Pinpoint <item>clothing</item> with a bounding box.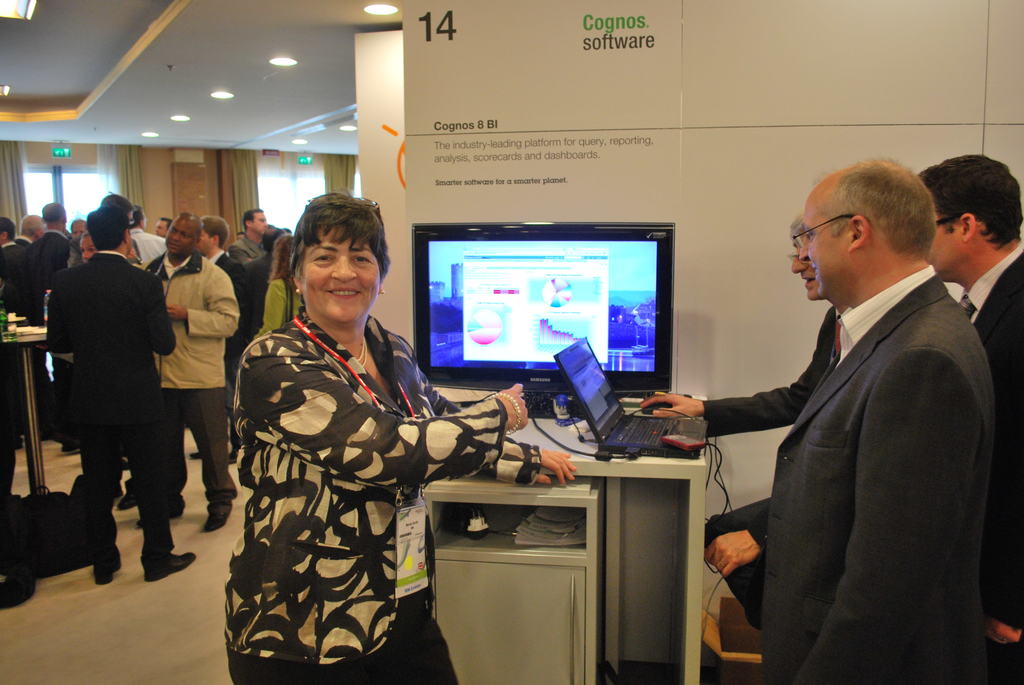
x1=764 y1=258 x2=993 y2=684.
